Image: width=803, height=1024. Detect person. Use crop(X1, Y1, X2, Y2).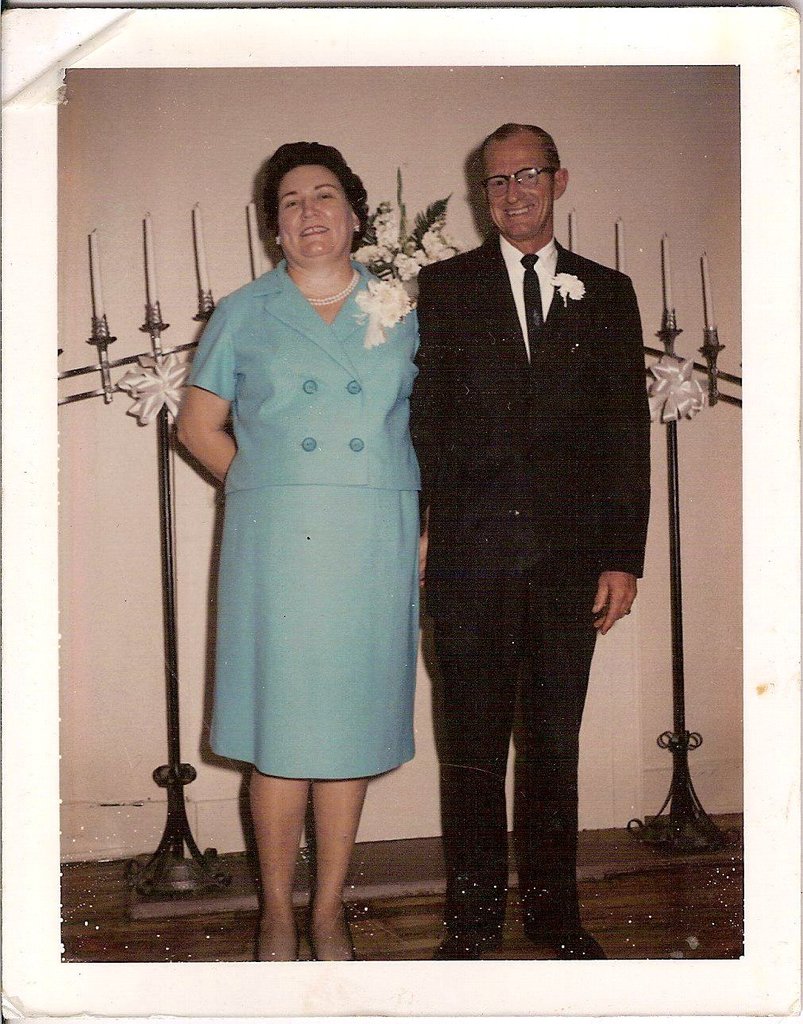
crop(407, 71, 675, 929).
